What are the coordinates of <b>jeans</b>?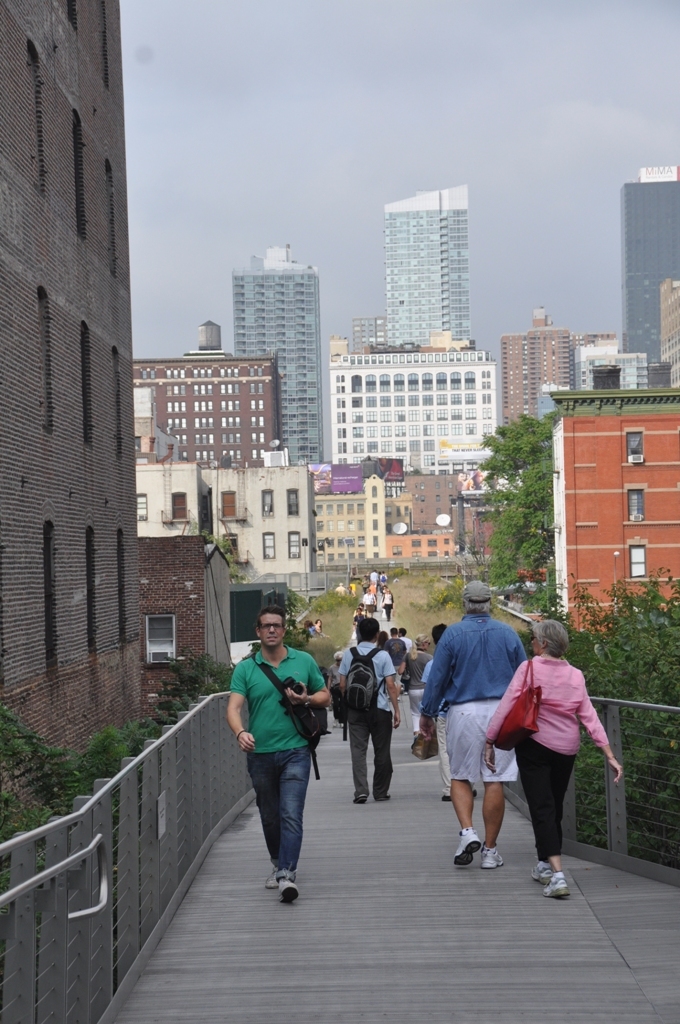
237:772:313:890.
